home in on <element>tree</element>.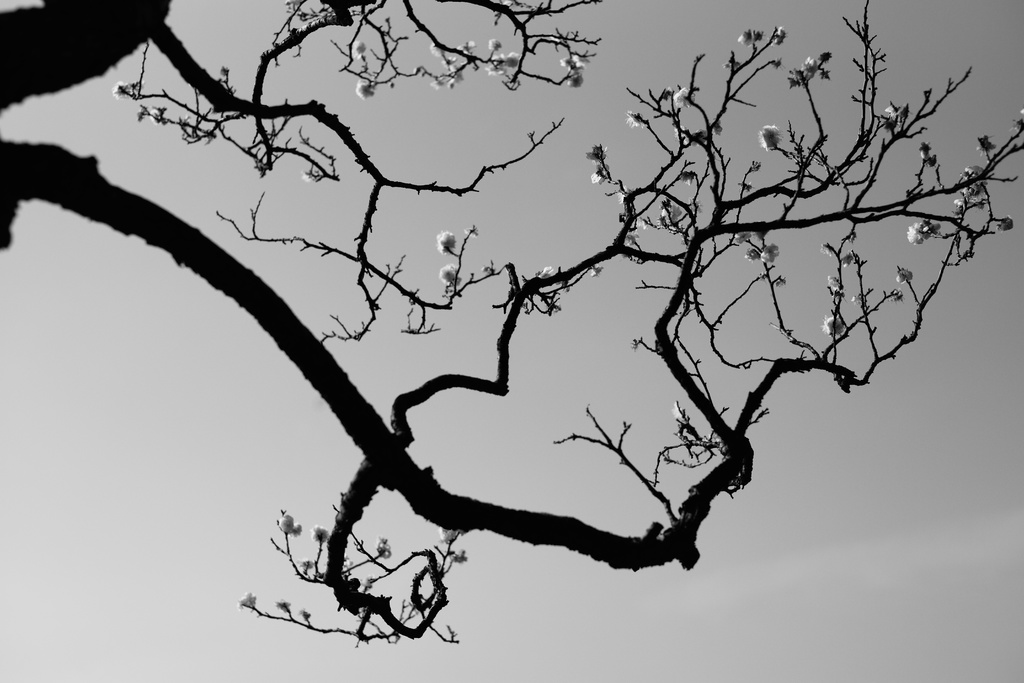
Homed in at <region>25, 0, 1004, 621</region>.
